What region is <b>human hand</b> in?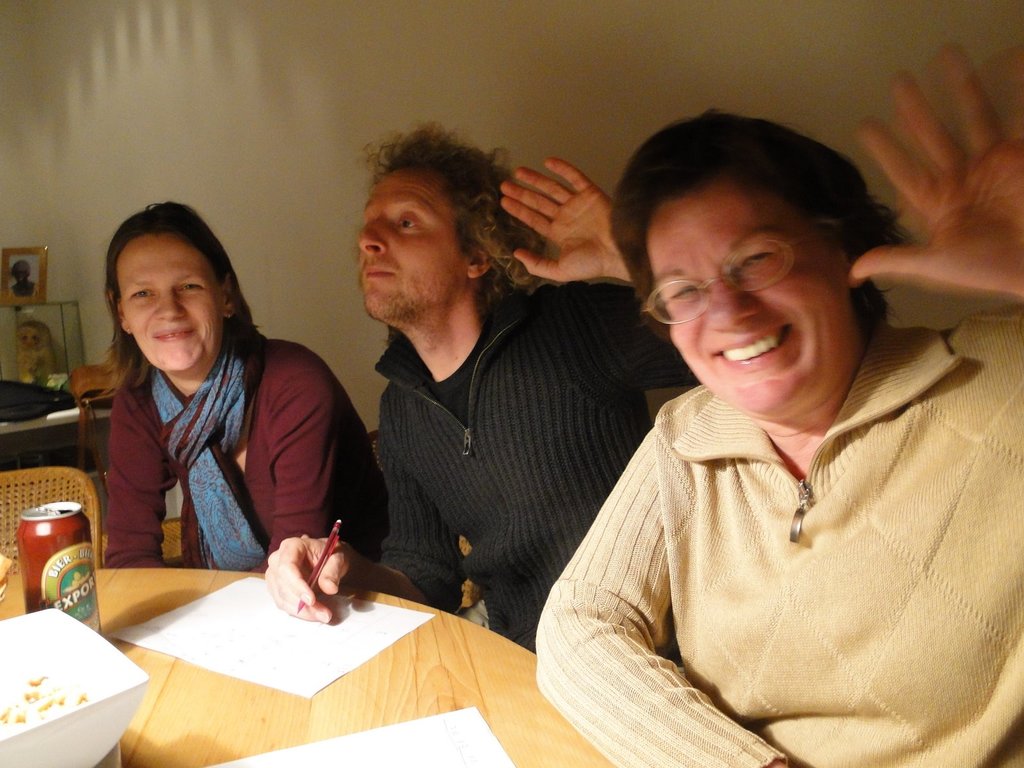
498:159:624:289.
